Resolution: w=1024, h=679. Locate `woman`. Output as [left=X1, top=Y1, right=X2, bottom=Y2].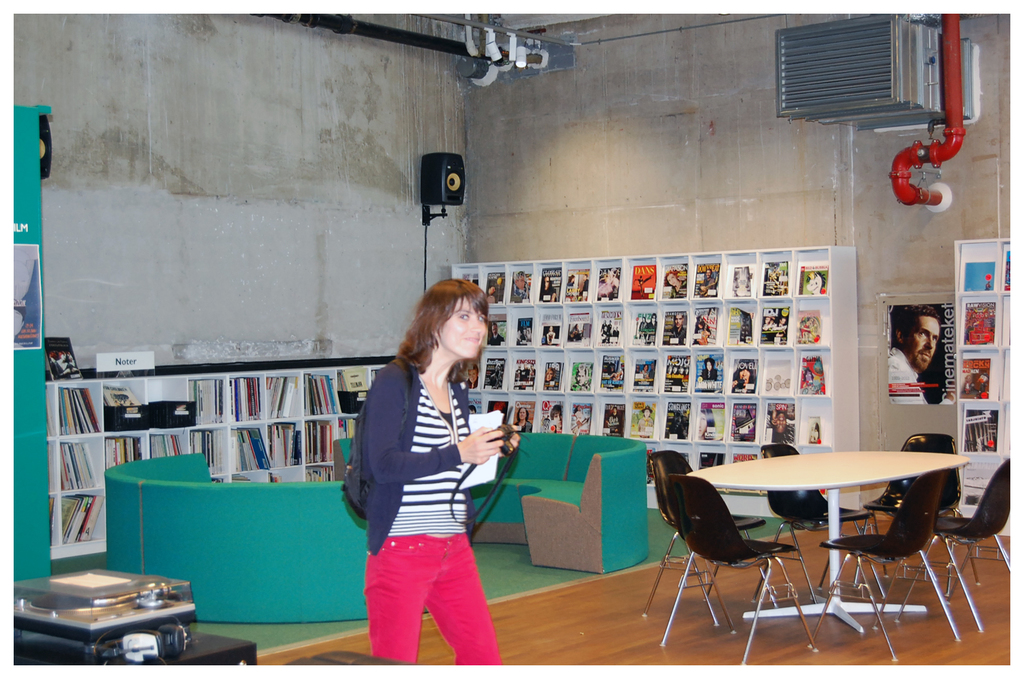
[left=546, top=326, right=555, bottom=345].
